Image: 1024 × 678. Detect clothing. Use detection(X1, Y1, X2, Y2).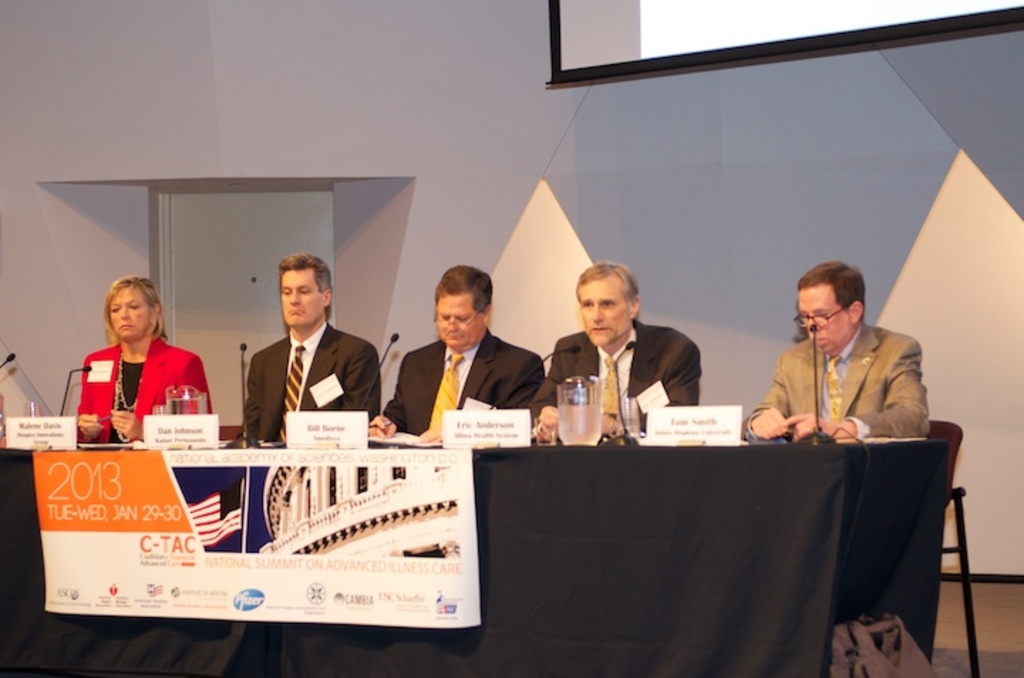
detection(530, 320, 705, 434).
